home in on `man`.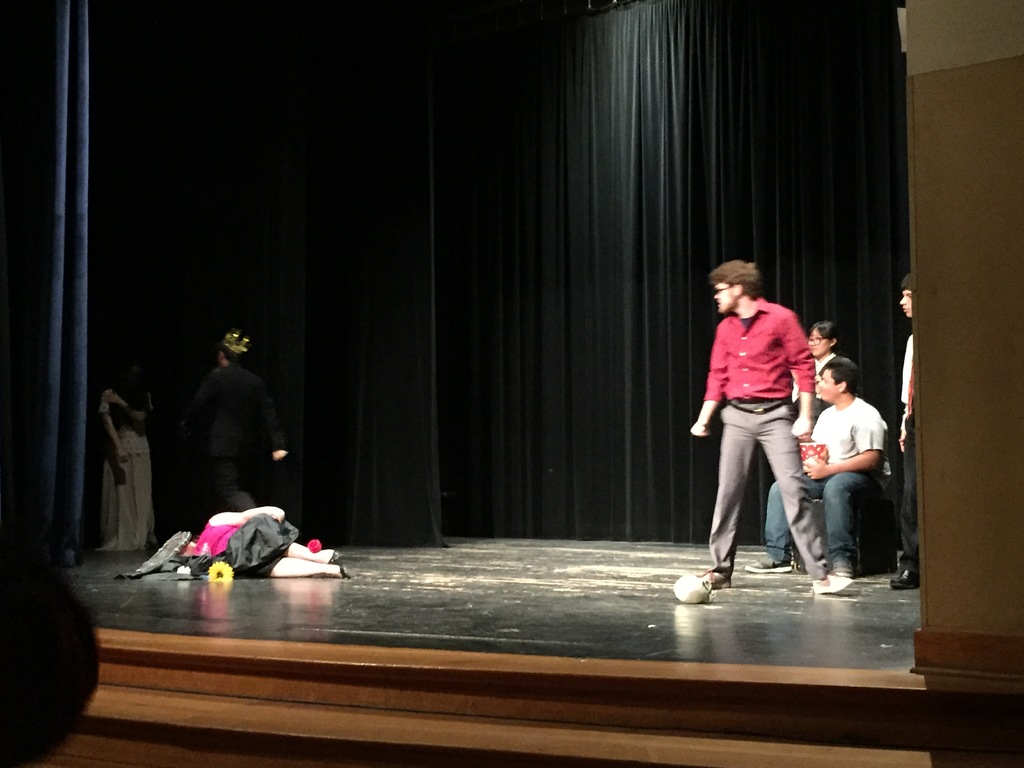
Homed in at detection(689, 259, 830, 591).
